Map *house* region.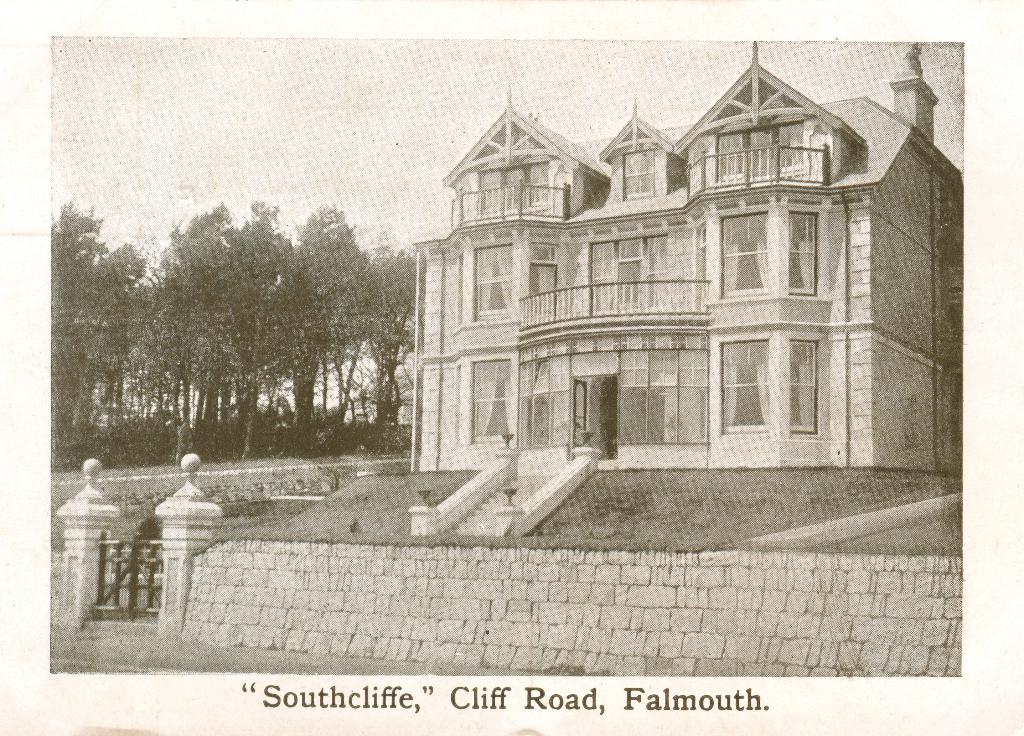
Mapped to bbox=(428, 36, 965, 476).
